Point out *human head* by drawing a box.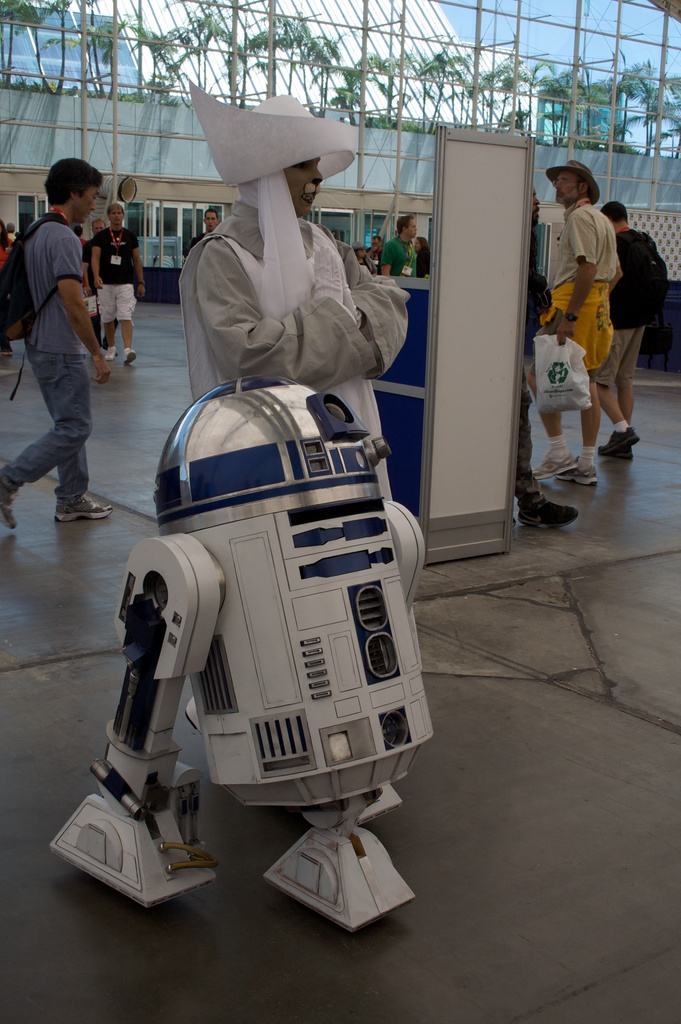
locate(75, 225, 86, 243).
